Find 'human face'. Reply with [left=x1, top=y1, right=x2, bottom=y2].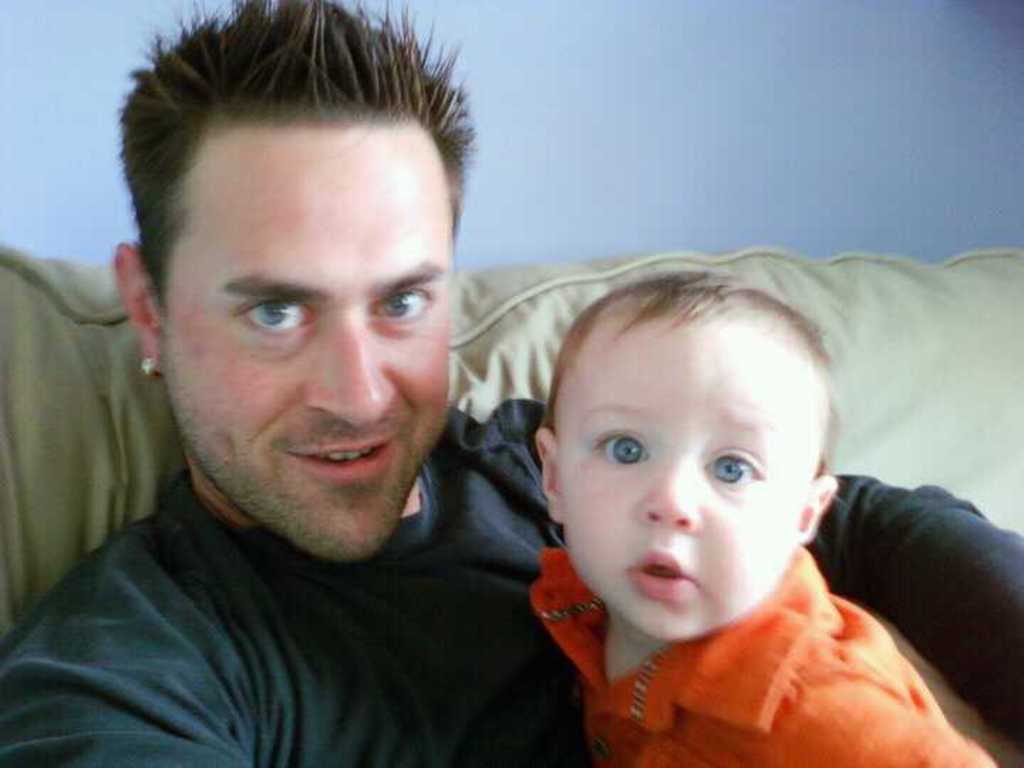
[left=168, top=119, right=458, bottom=556].
